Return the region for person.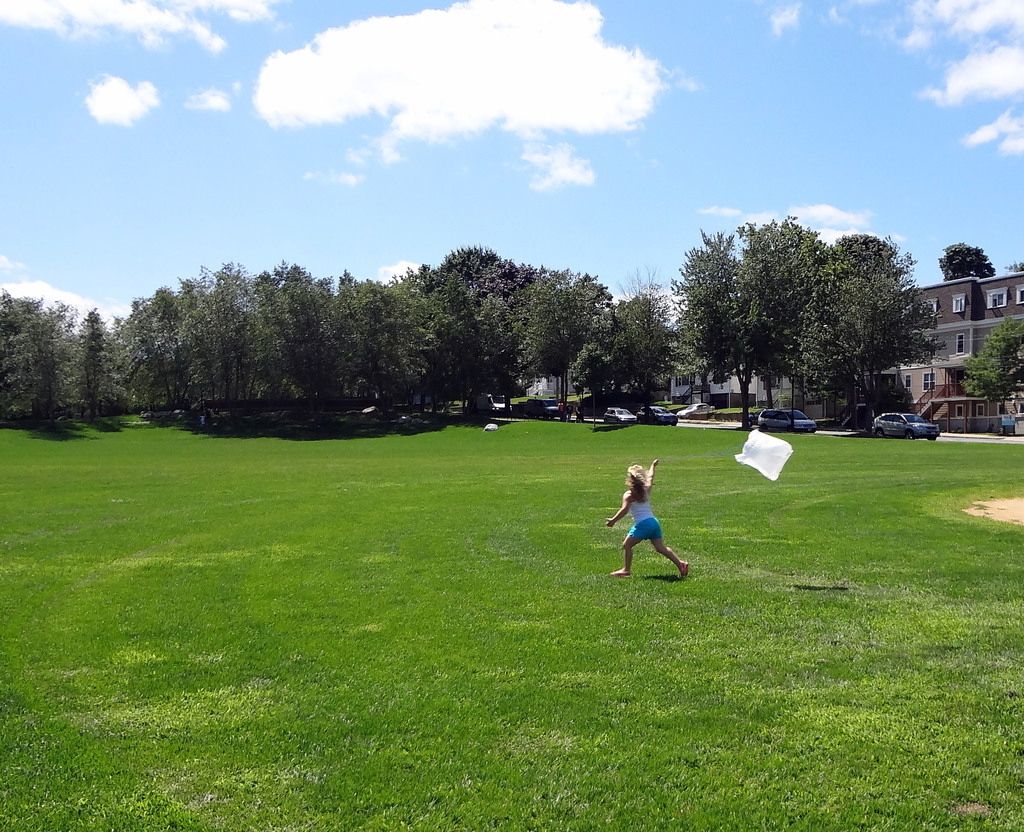
<box>601,463,700,572</box>.
